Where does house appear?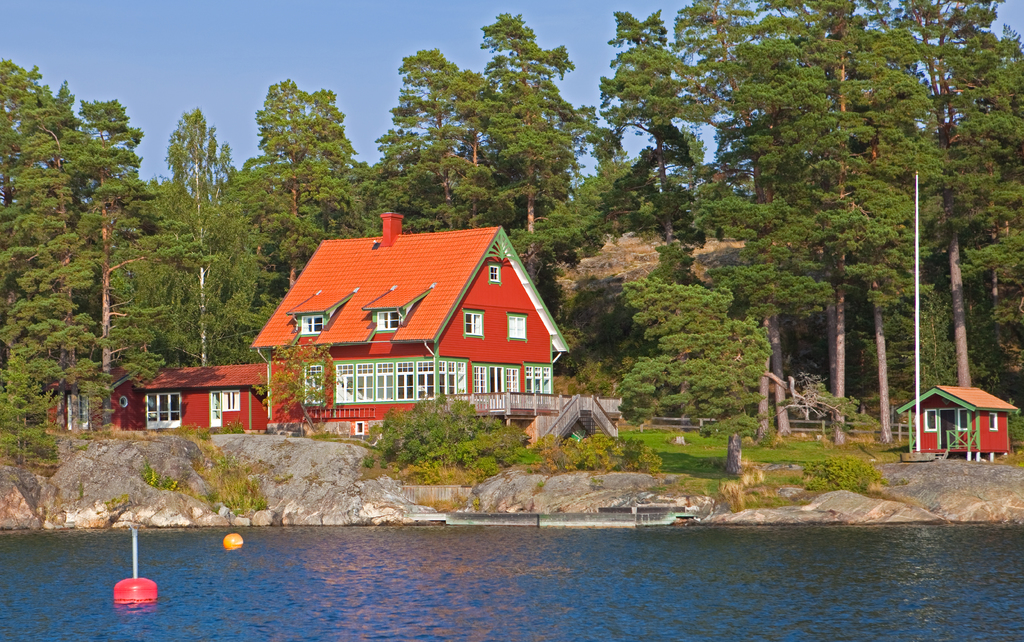
Appears at box=[899, 372, 1018, 468].
